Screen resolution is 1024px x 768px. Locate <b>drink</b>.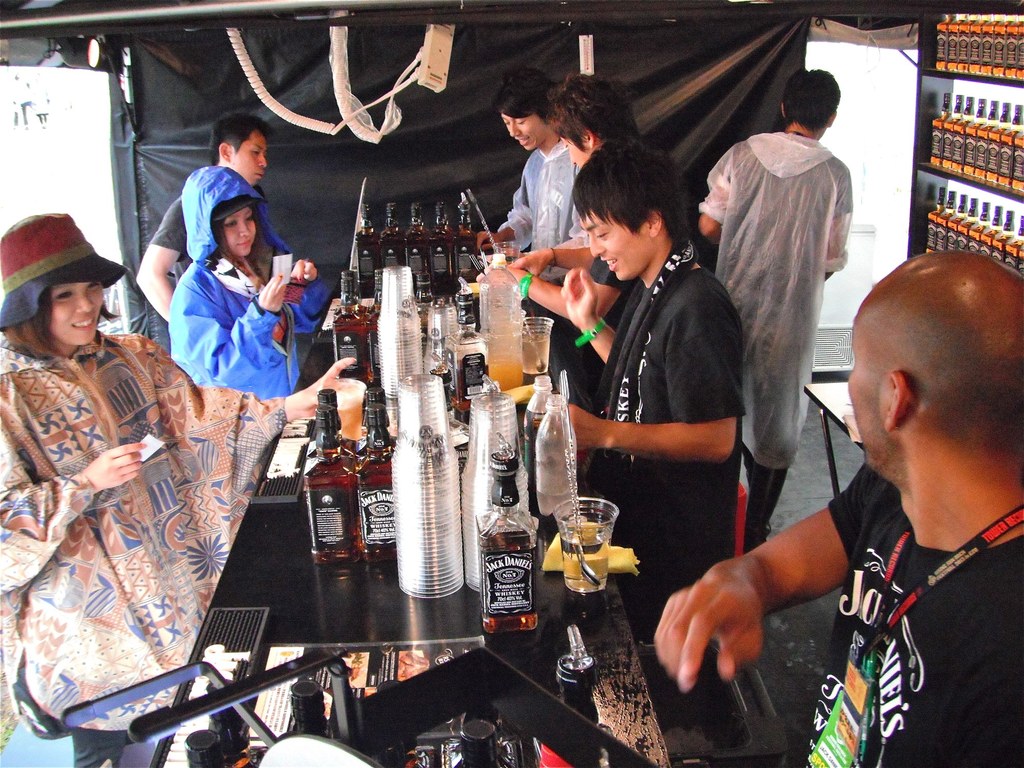
BBox(432, 225, 452, 295).
